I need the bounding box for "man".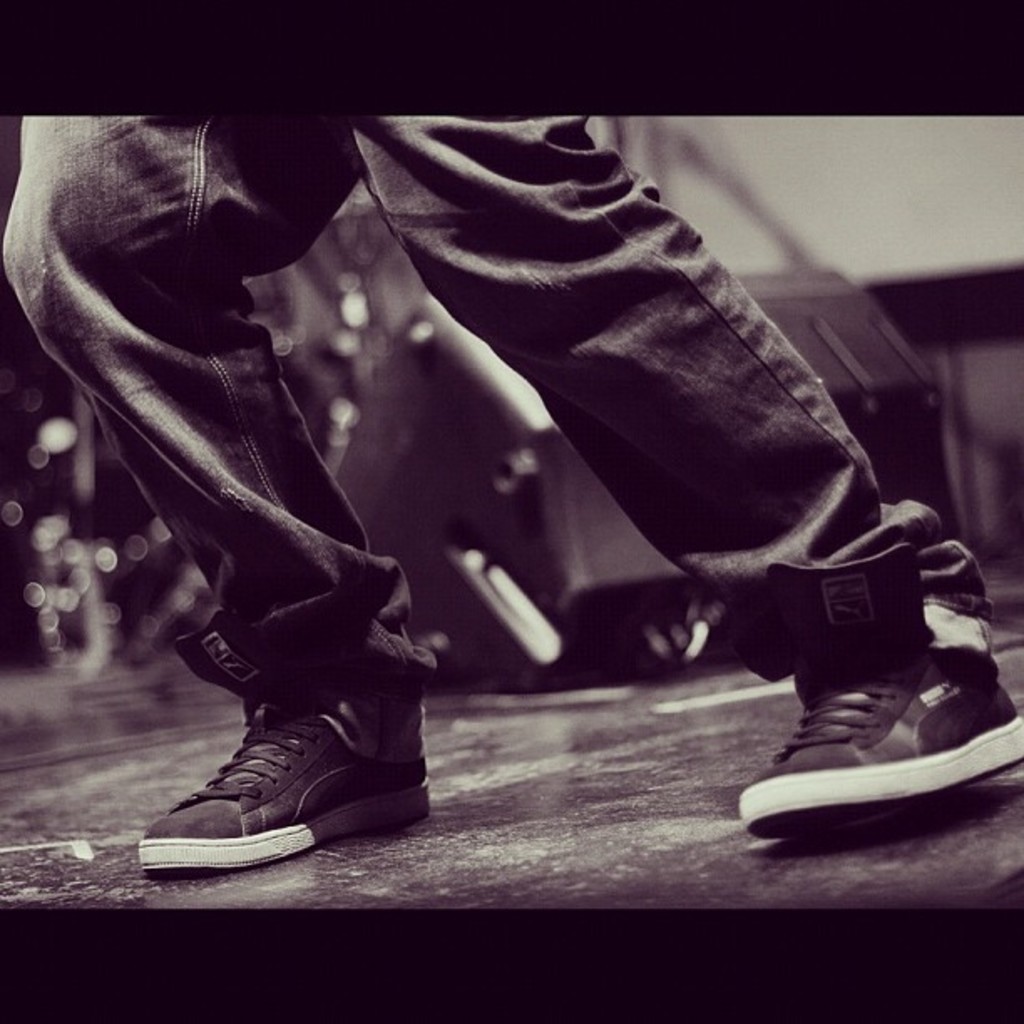
Here it is: 20:54:970:827.
